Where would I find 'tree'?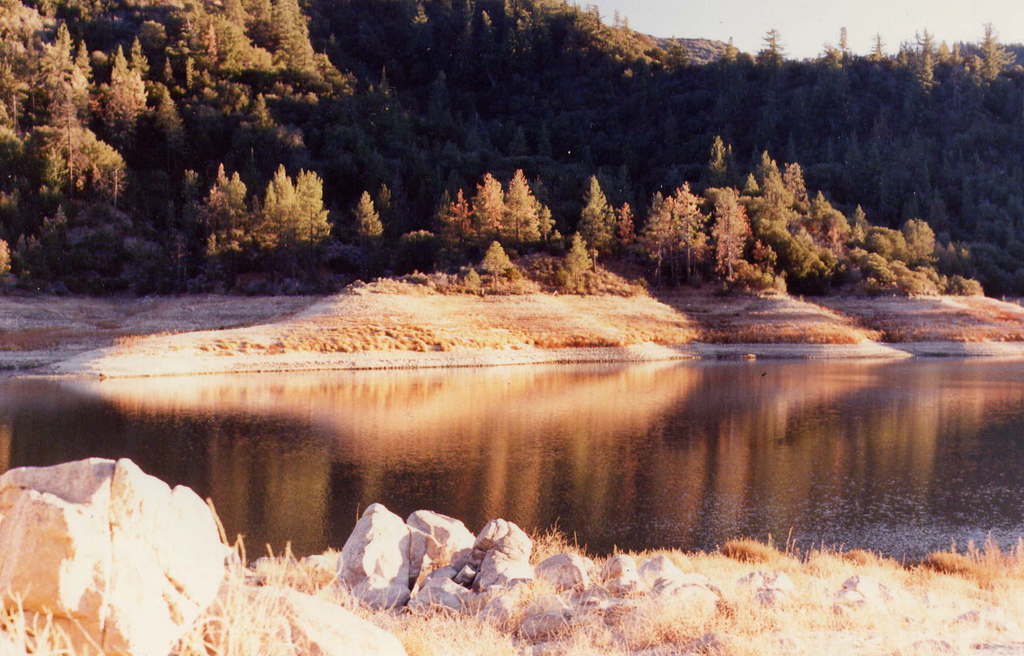
At {"x1": 102, "y1": 42, "x2": 157, "y2": 152}.
